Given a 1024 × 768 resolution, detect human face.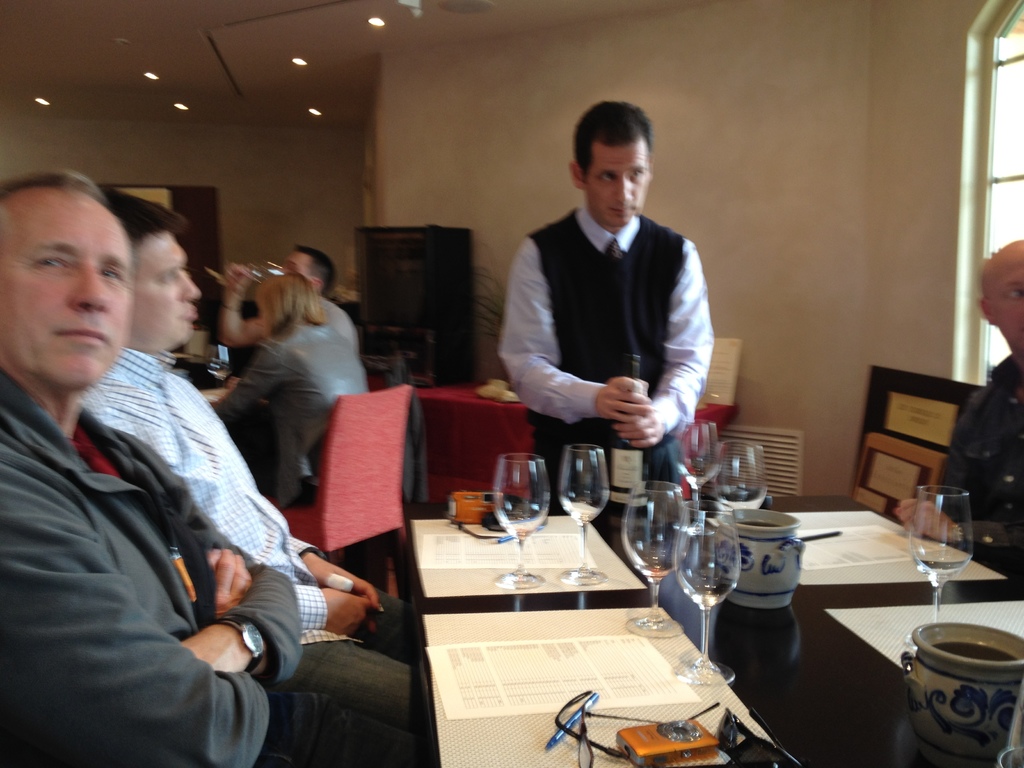
l=0, t=197, r=132, b=390.
